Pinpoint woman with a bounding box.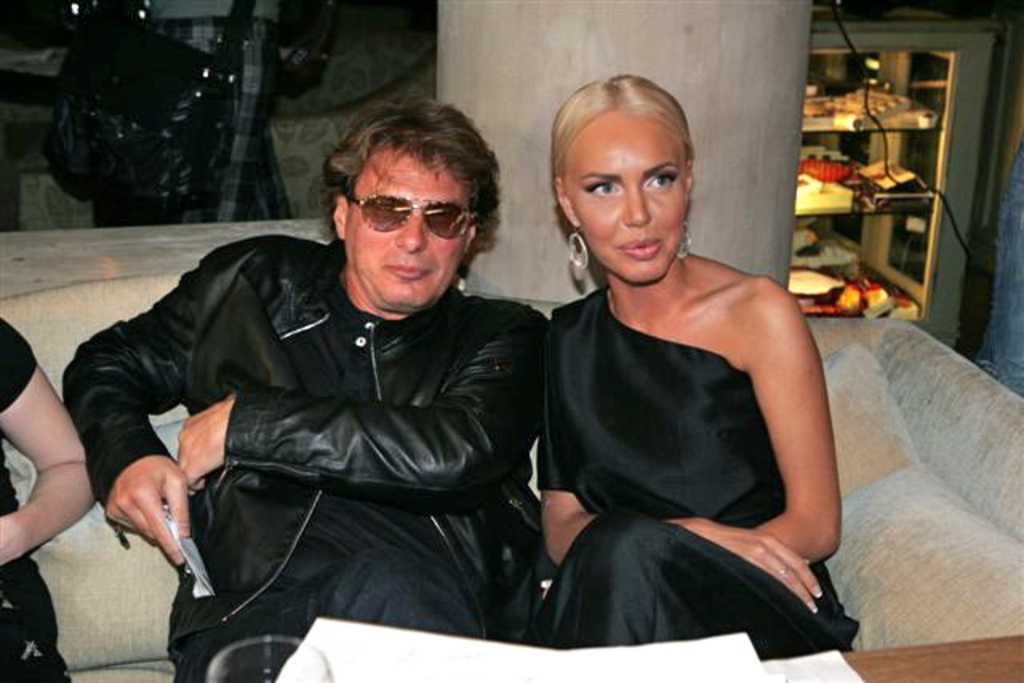
x1=450 y1=85 x2=845 y2=664.
